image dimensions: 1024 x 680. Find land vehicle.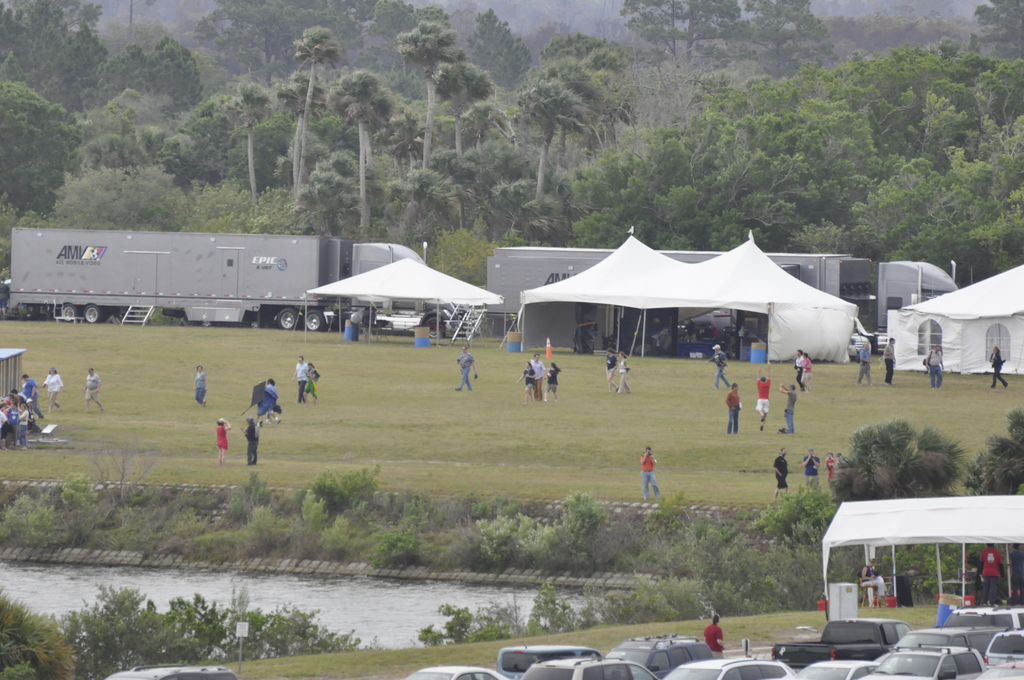
499, 640, 589, 677.
